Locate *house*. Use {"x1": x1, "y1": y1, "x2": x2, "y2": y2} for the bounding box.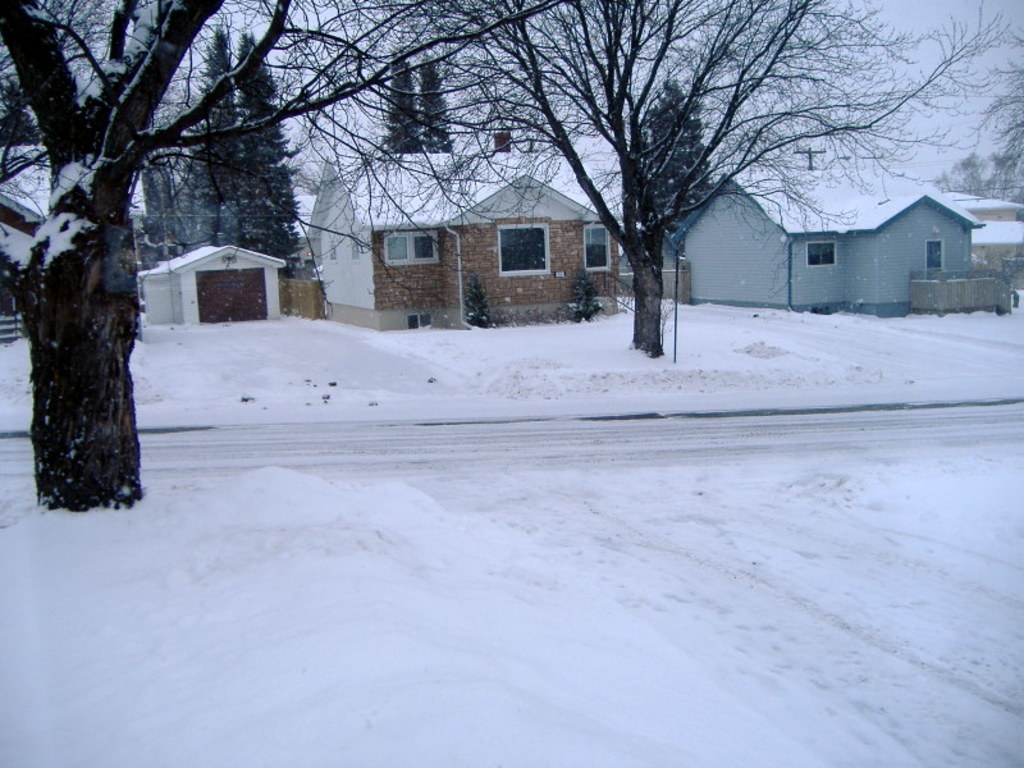
{"x1": 142, "y1": 236, "x2": 280, "y2": 328}.
